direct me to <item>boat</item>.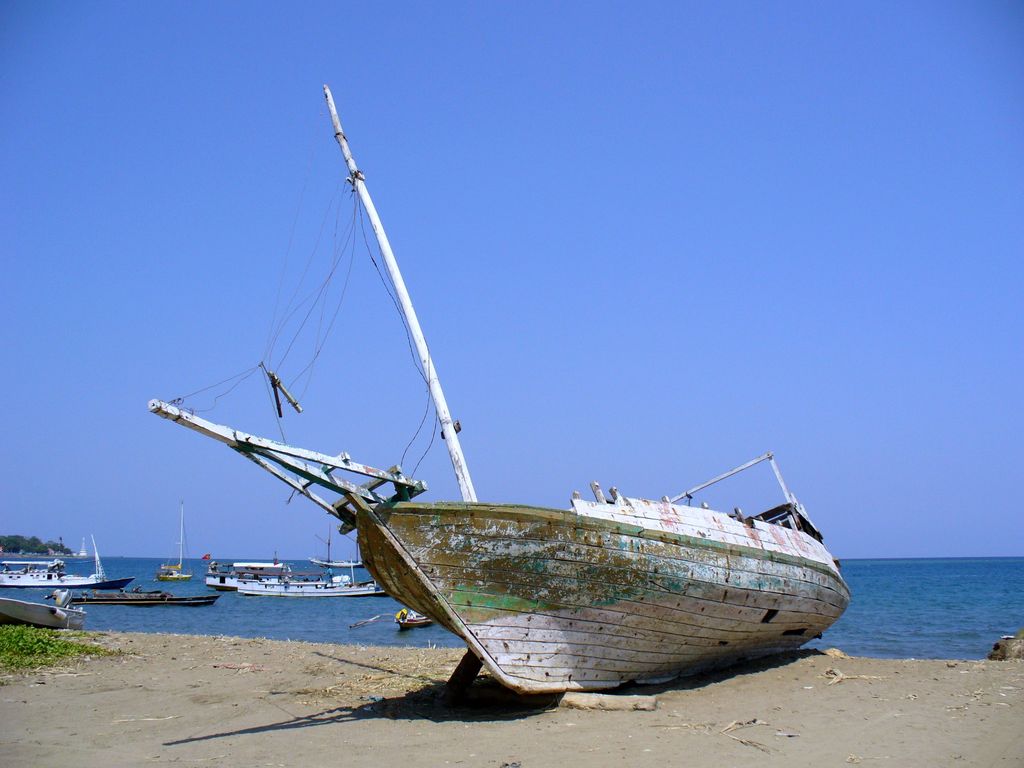
Direction: 70/539/127/591.
